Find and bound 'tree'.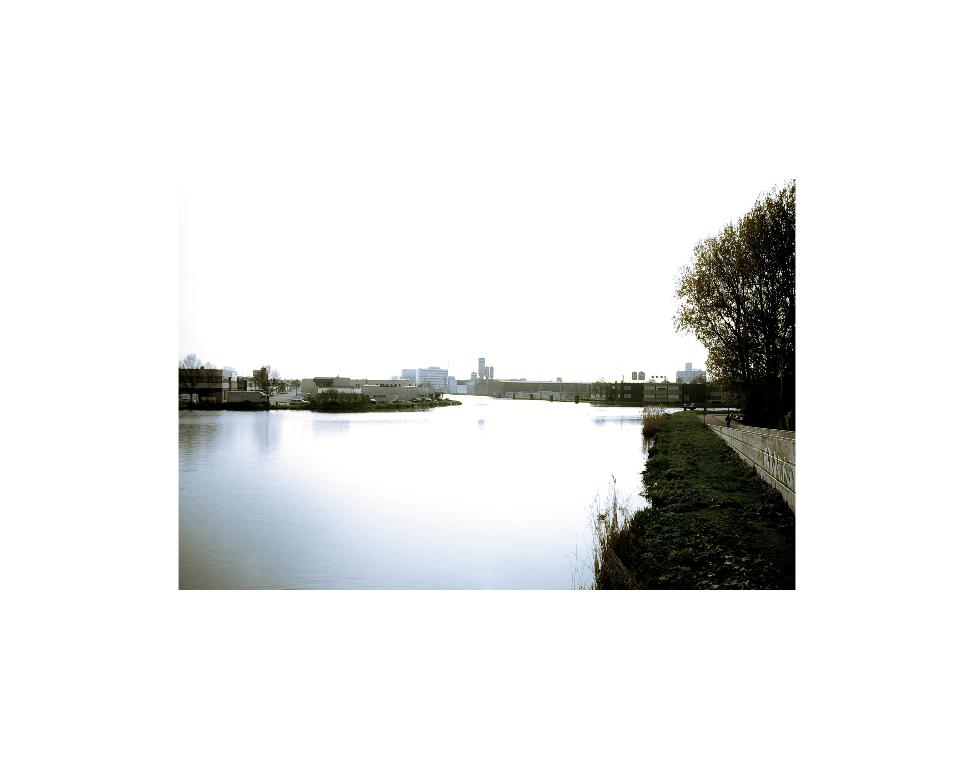
Bound: box=[170, 352, 214, 410].
